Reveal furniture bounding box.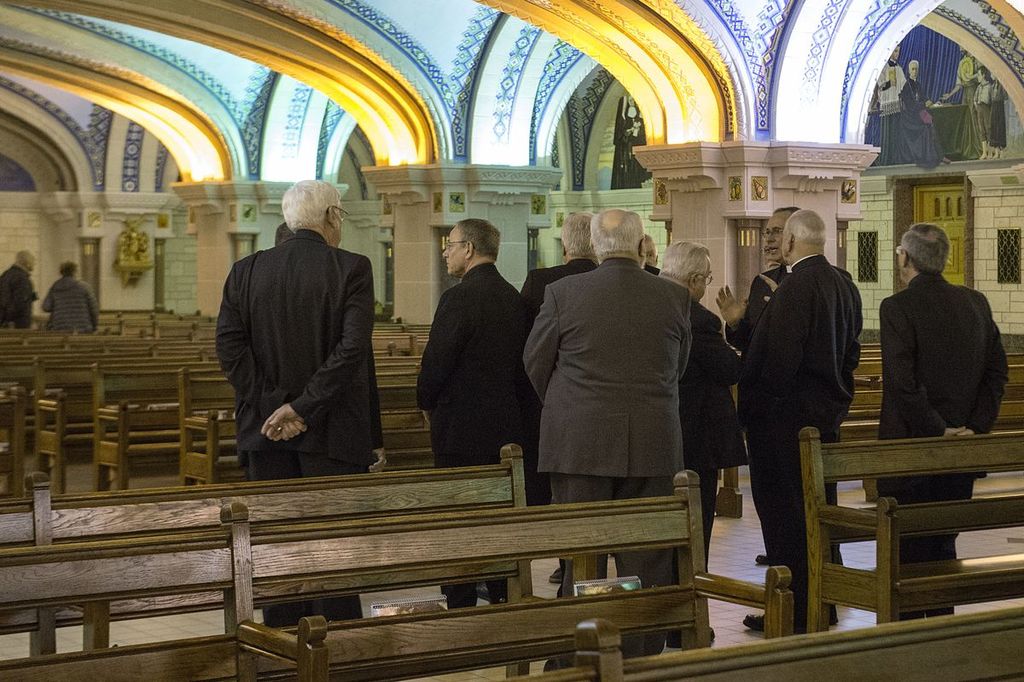
Revealed: crop(799, 425, 1023, 634).
